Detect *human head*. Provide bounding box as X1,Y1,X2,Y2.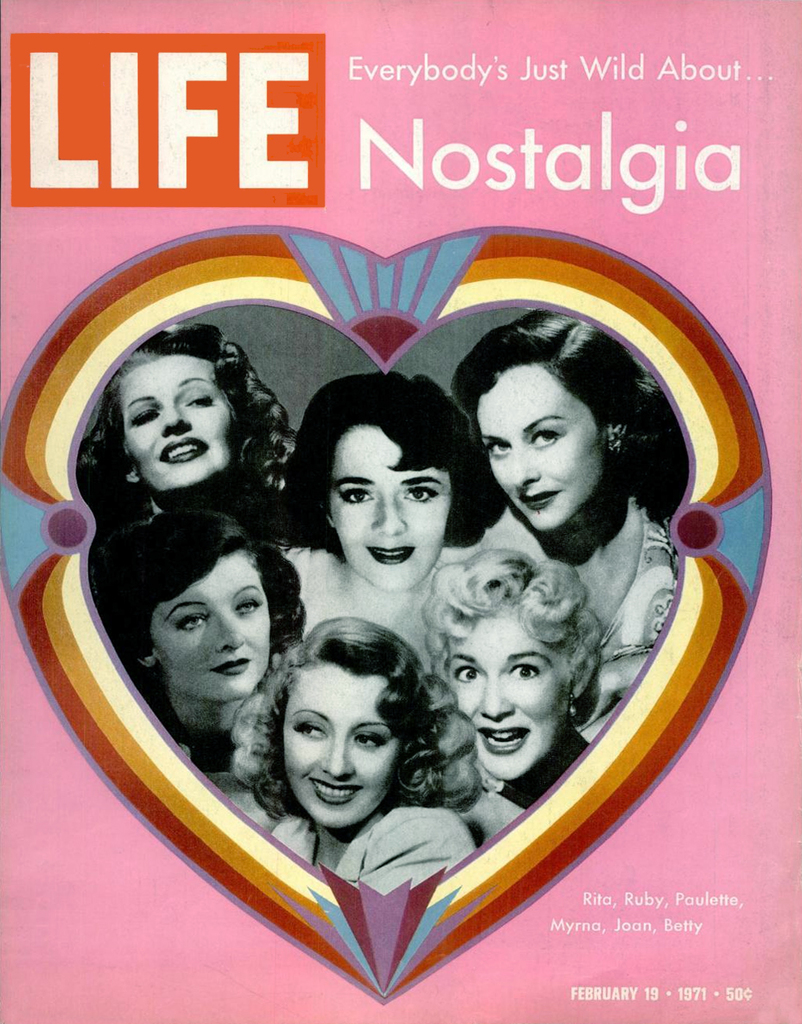
114,505,288,722.
